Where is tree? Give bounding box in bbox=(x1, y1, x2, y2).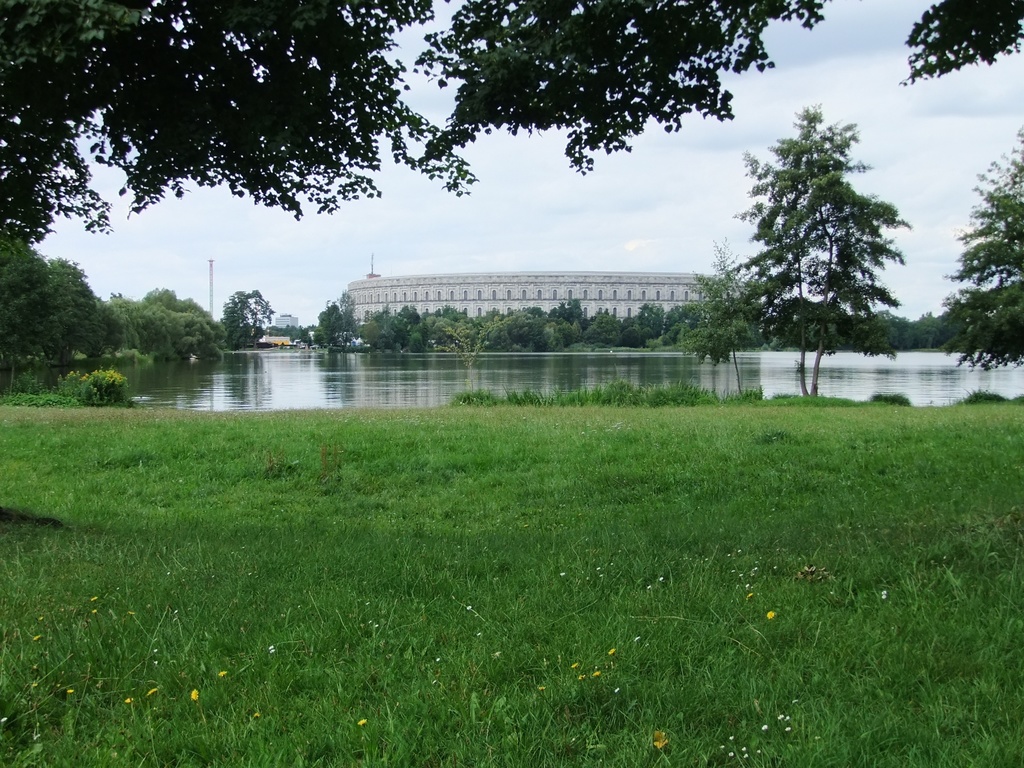
bbox=(316, 296, 719, 373).
